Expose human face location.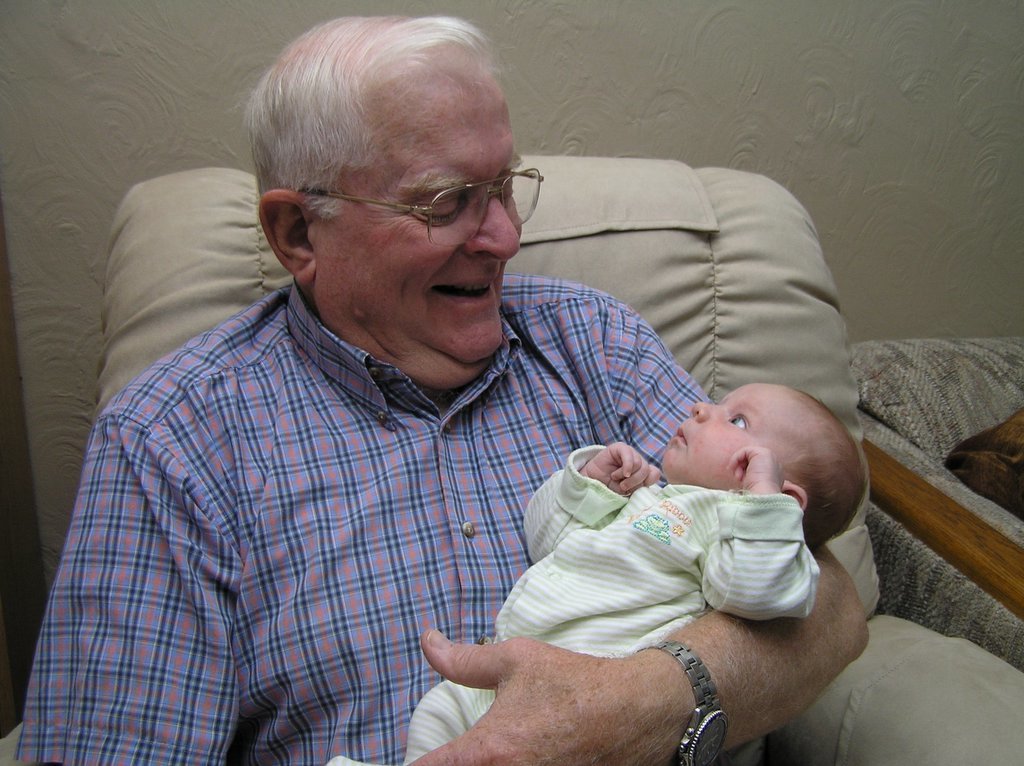
Exposed at box(662, 384, 819, 489).
